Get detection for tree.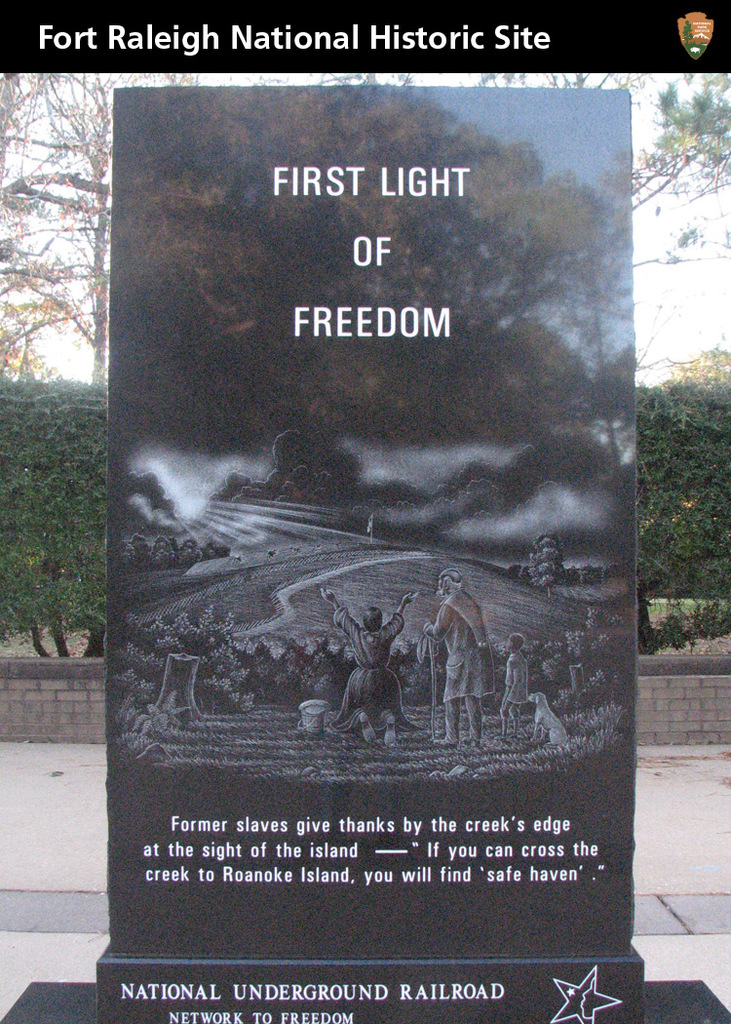
Detection: (x1=622, y1=72, x2=730, y2=231).
